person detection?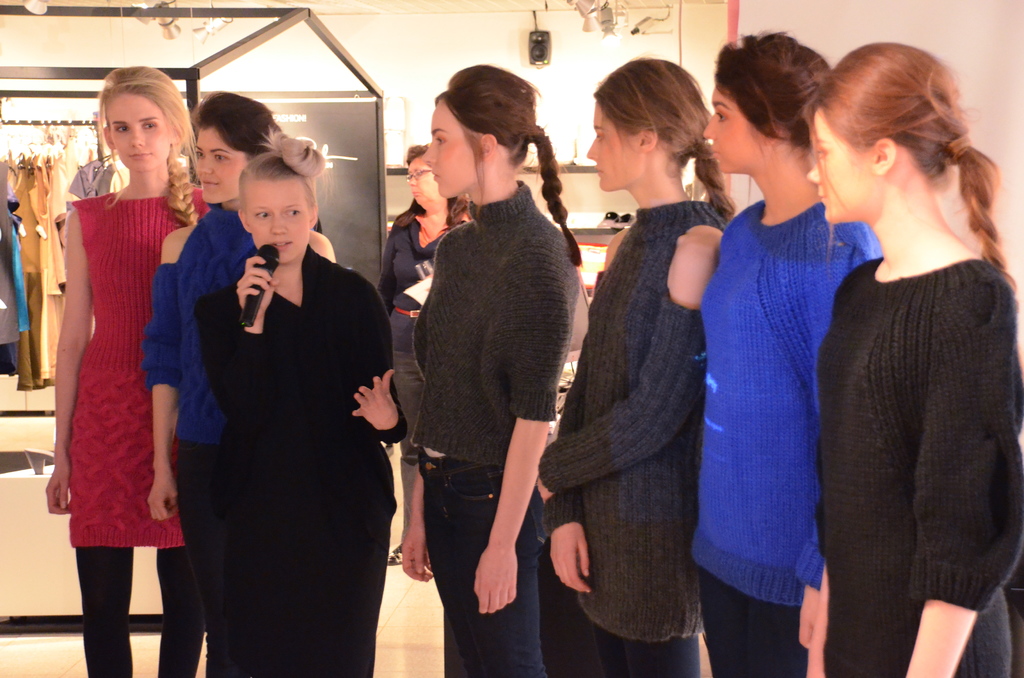
x1=396 y1=69 x2=594 y2=677
